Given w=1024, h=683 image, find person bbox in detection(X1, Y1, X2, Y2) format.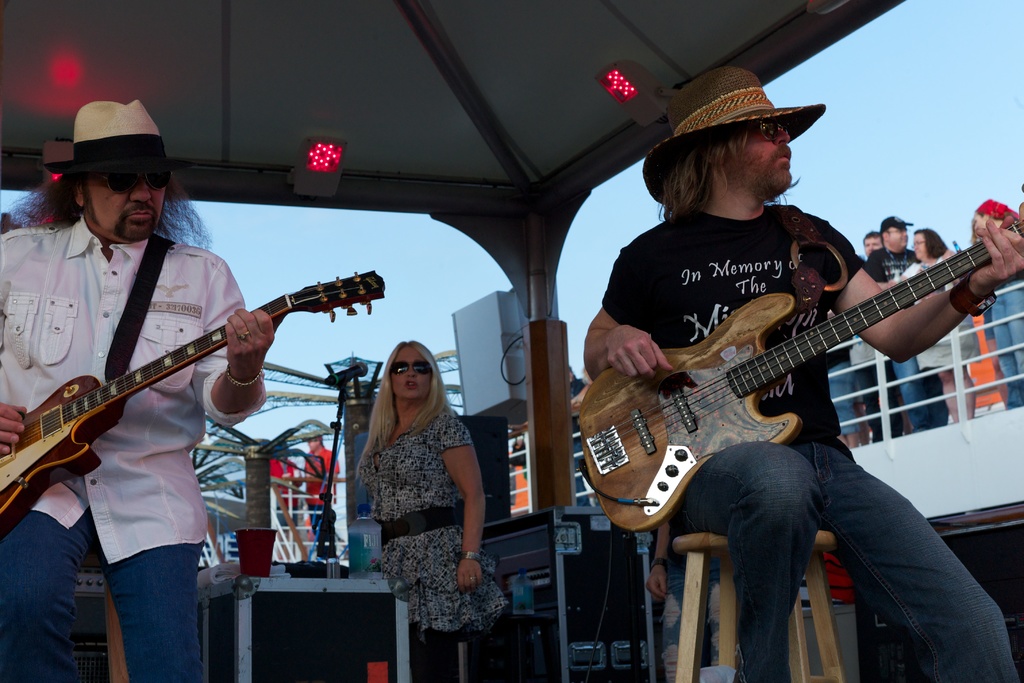
detection(861, 215, 953, 433).
